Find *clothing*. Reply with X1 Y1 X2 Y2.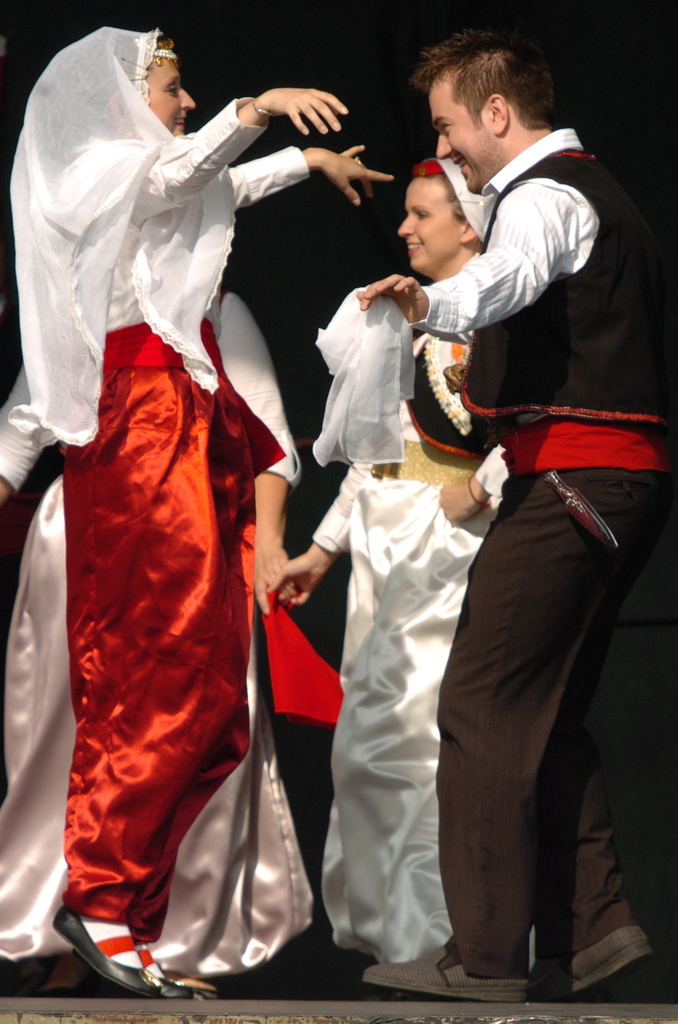
6 23 319 945.
